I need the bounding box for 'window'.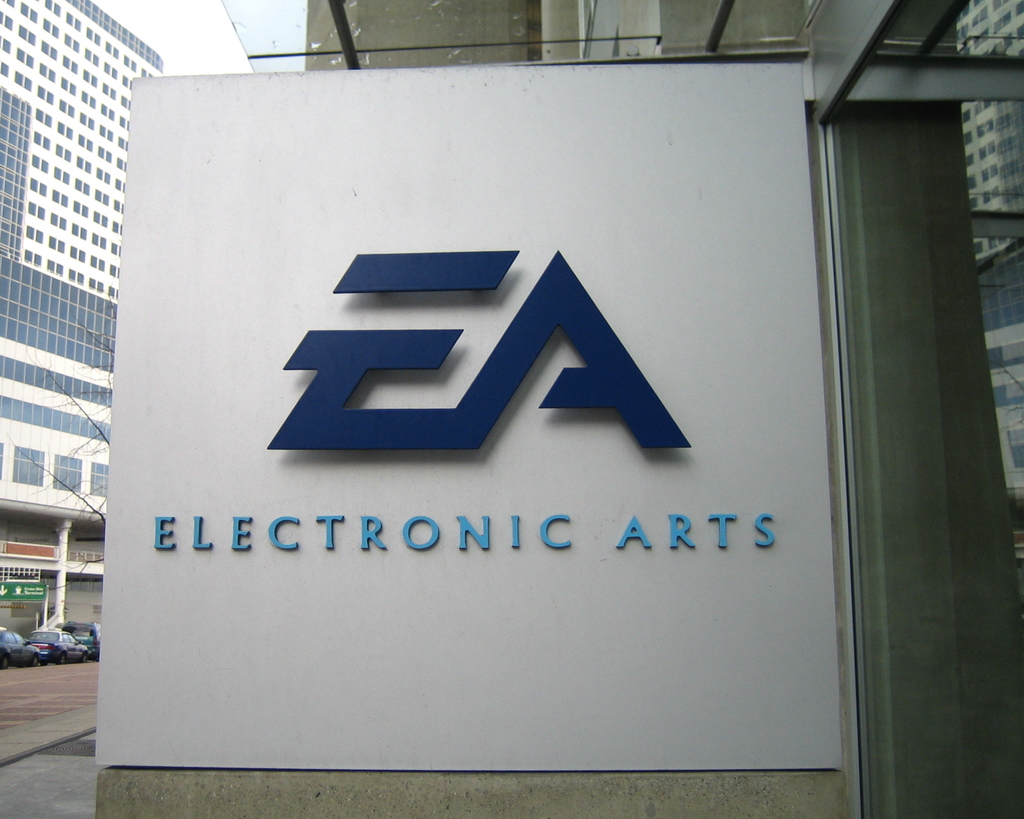
Here it is: box=[74, 156, 91, 170].
